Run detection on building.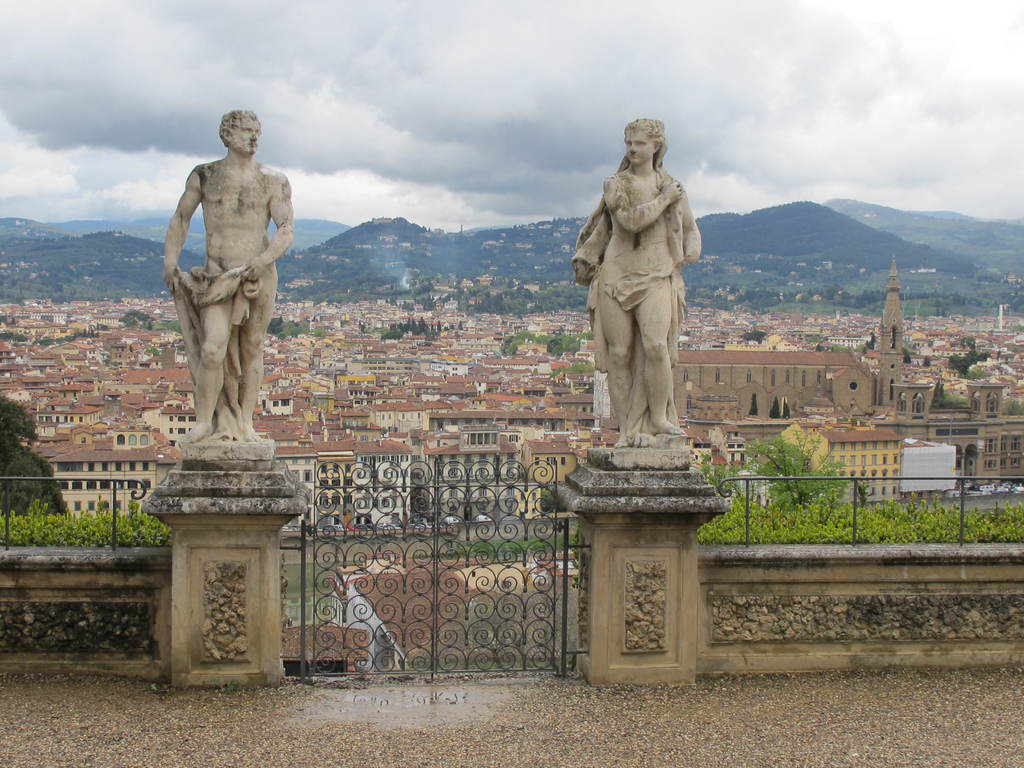
Result: <region>774, 422, 904, 495</region>.
